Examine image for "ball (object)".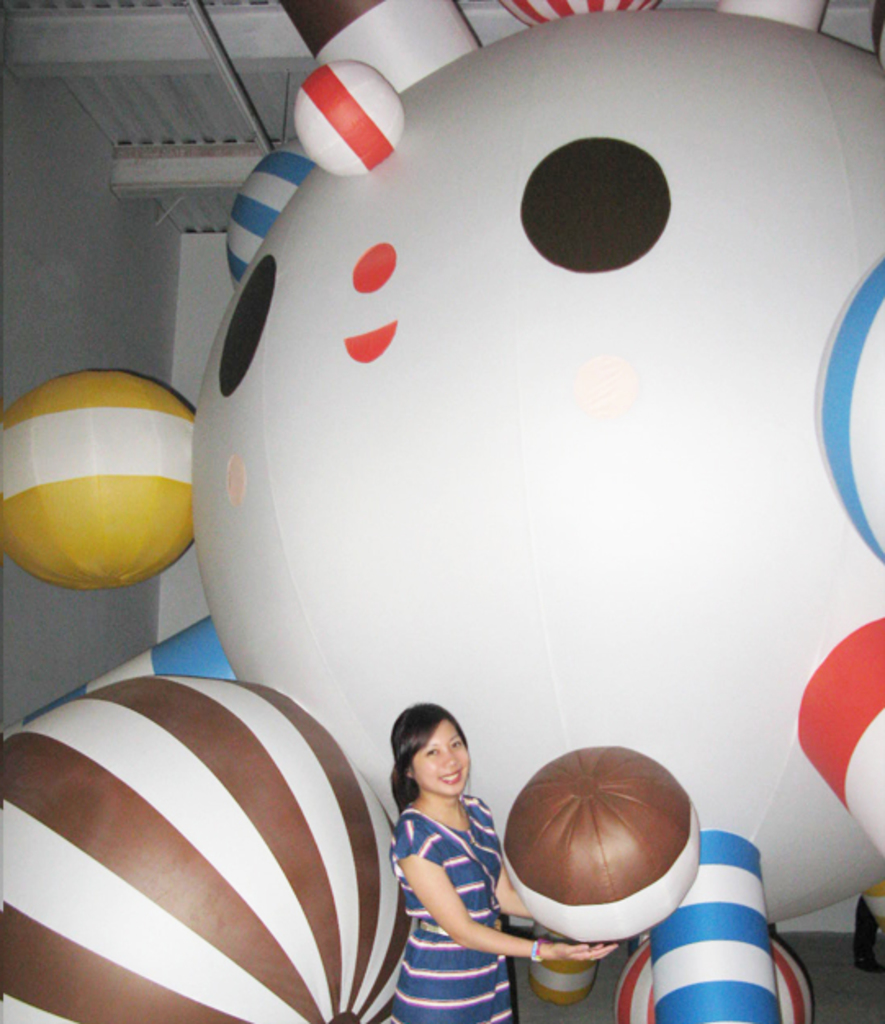
Examination result: left=497, top=0, right=653, bottom=26.
